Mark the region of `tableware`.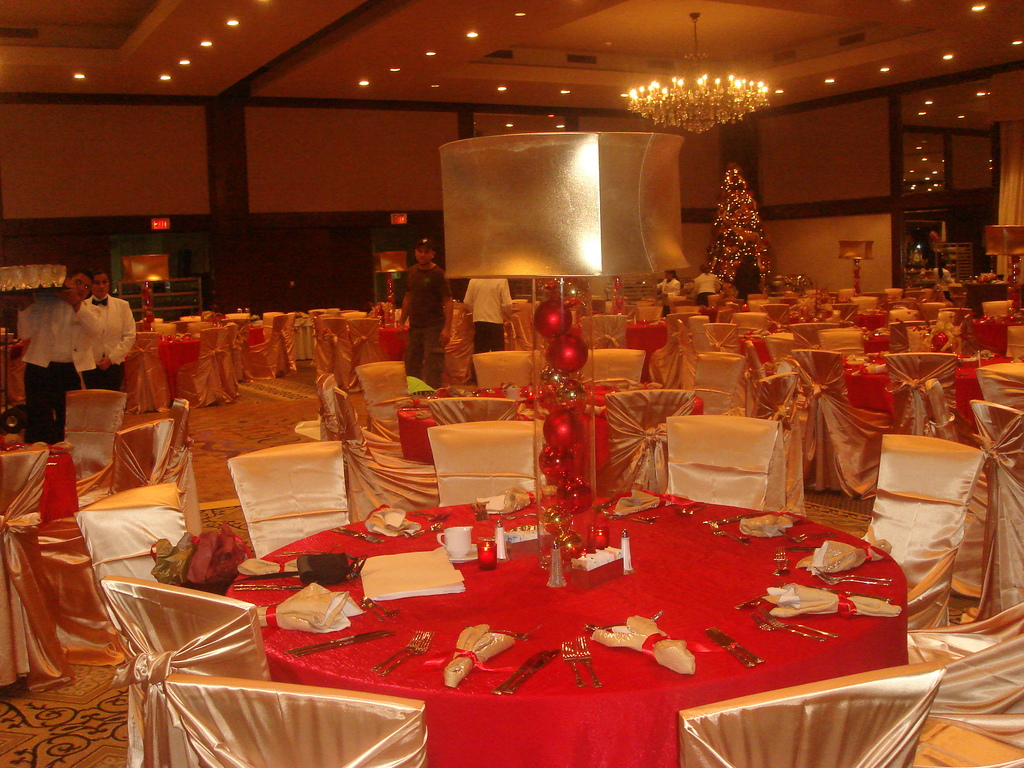
Region: pyautogui.locateOnScreen(234, 579, 321, 591).
